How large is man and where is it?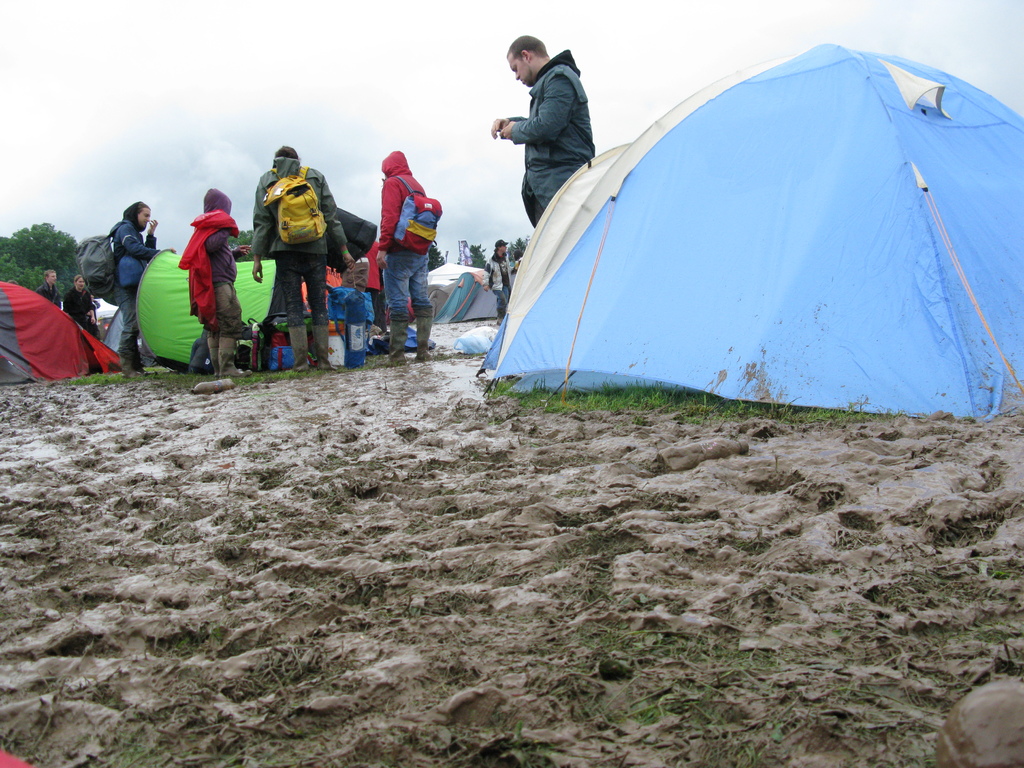
Bounding box: <region>492, 28, 609, 204</region>.
